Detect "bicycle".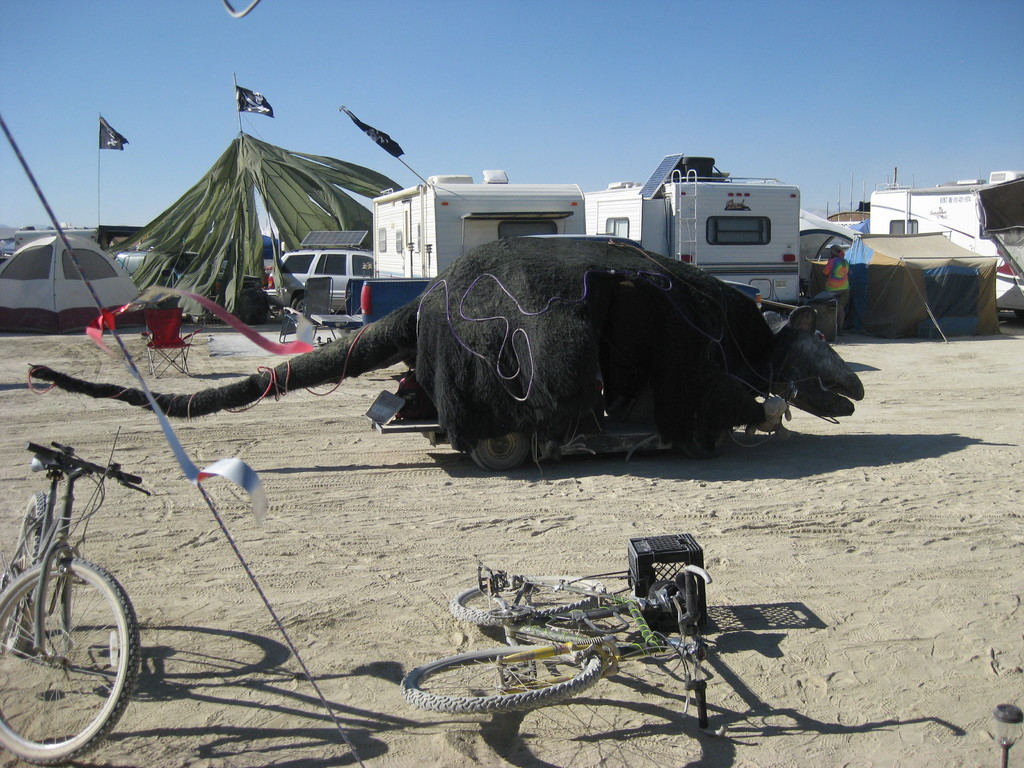
Detected at (x1=398, y1=532, x2=724, y2=737).
